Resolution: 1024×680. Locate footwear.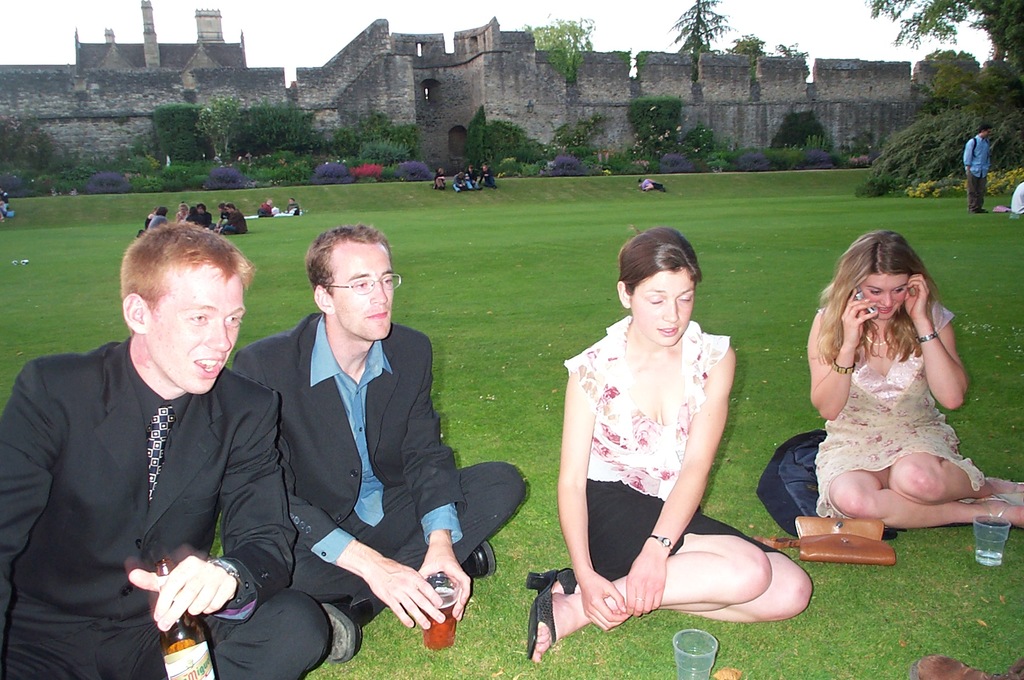
556,563,577,596.
